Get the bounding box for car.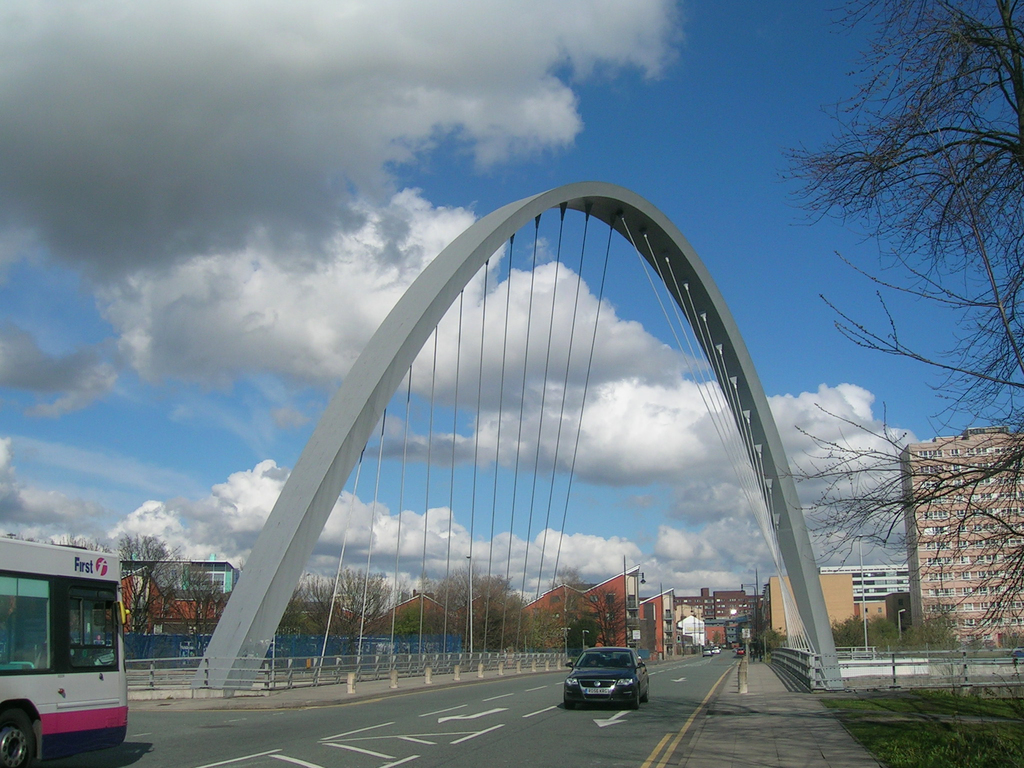
l=703, t=648, r=712, b=656.
